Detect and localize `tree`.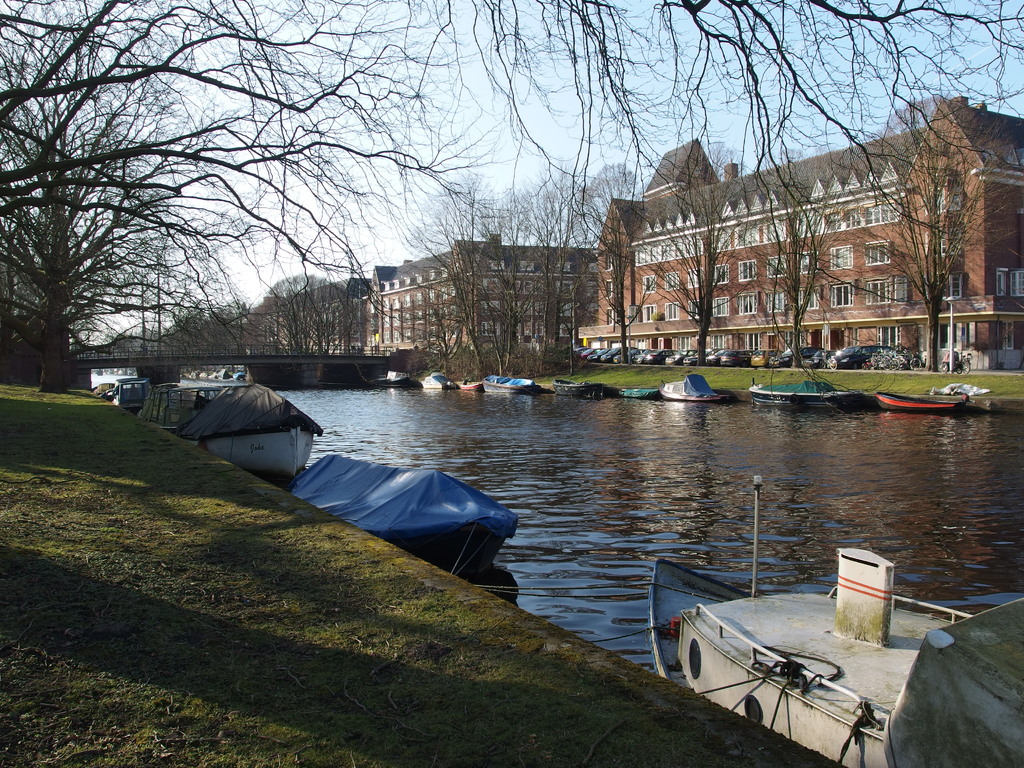
Localized at 738,144,834,388.
